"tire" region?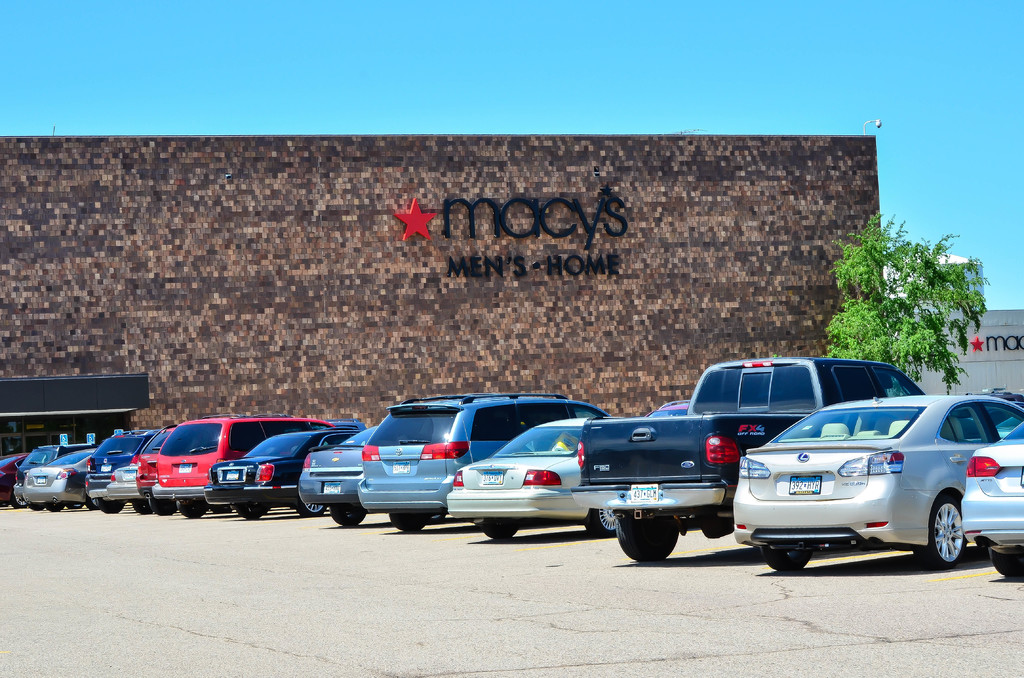
x1=132 y1=497 x2=152 y2=511
